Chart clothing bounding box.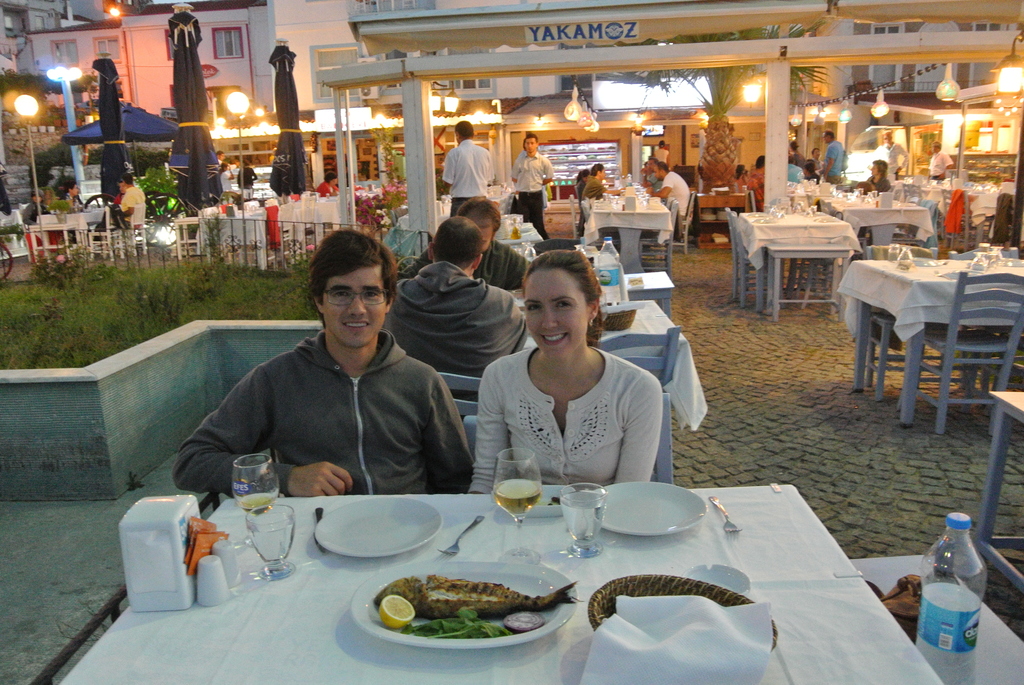
Charted: <bbox>110, 193, 127, 203</bbox>.
